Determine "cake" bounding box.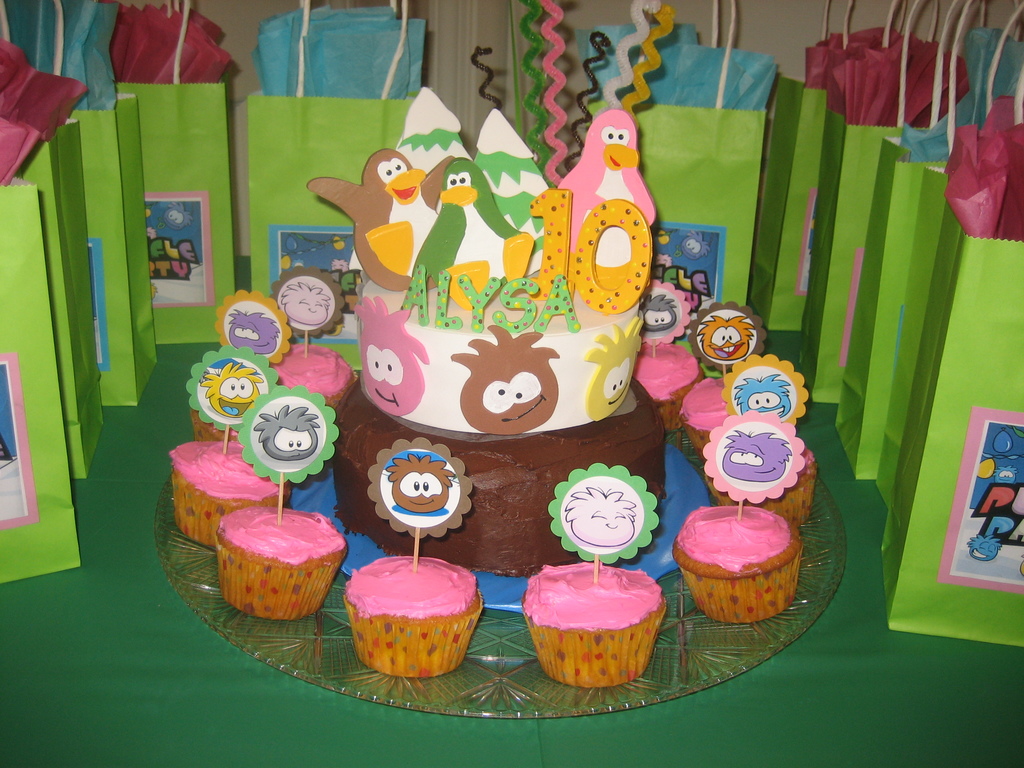
Determined: 170:445:287:538.
